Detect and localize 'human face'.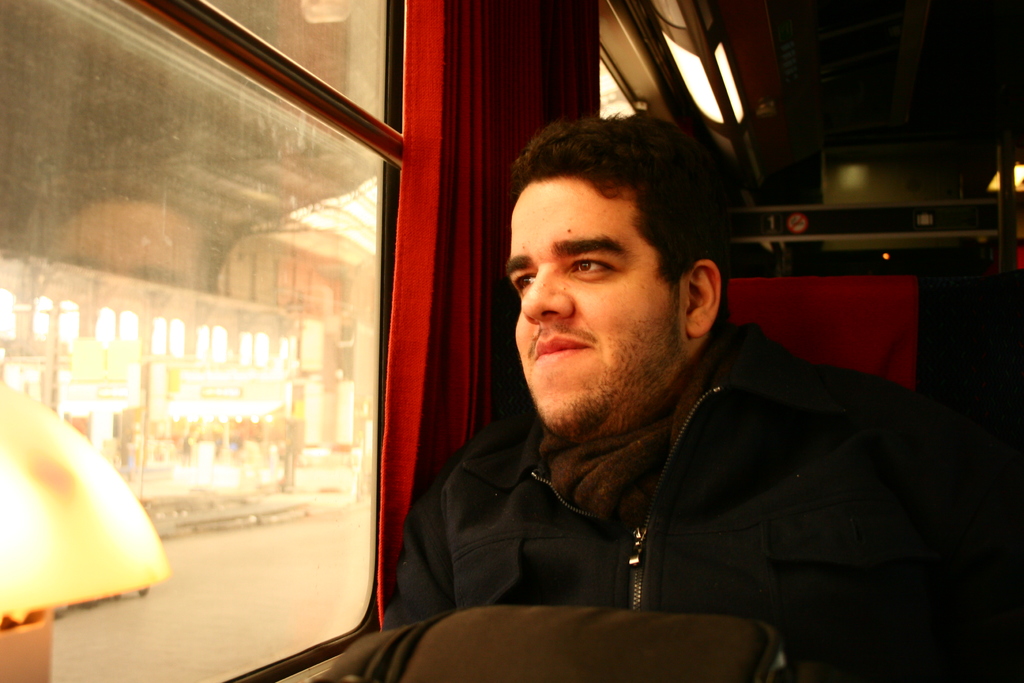
Localized at region(513, 176, 682, 441).
